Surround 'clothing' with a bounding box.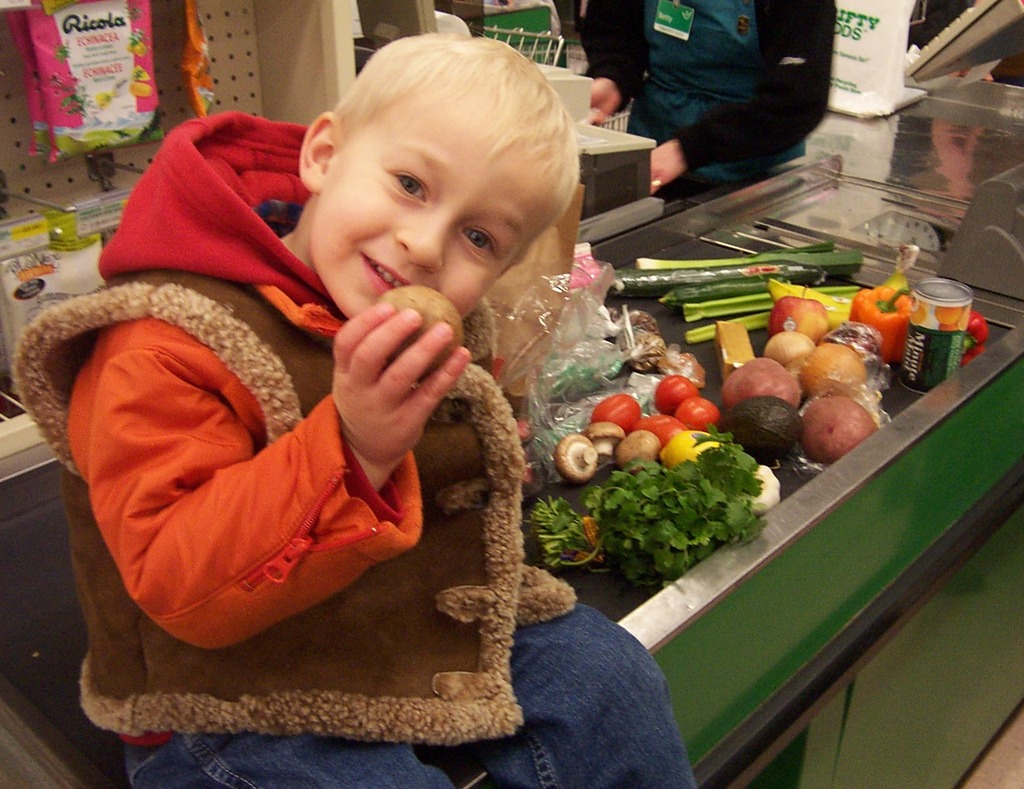
box=[575, 0, 834, 206].
